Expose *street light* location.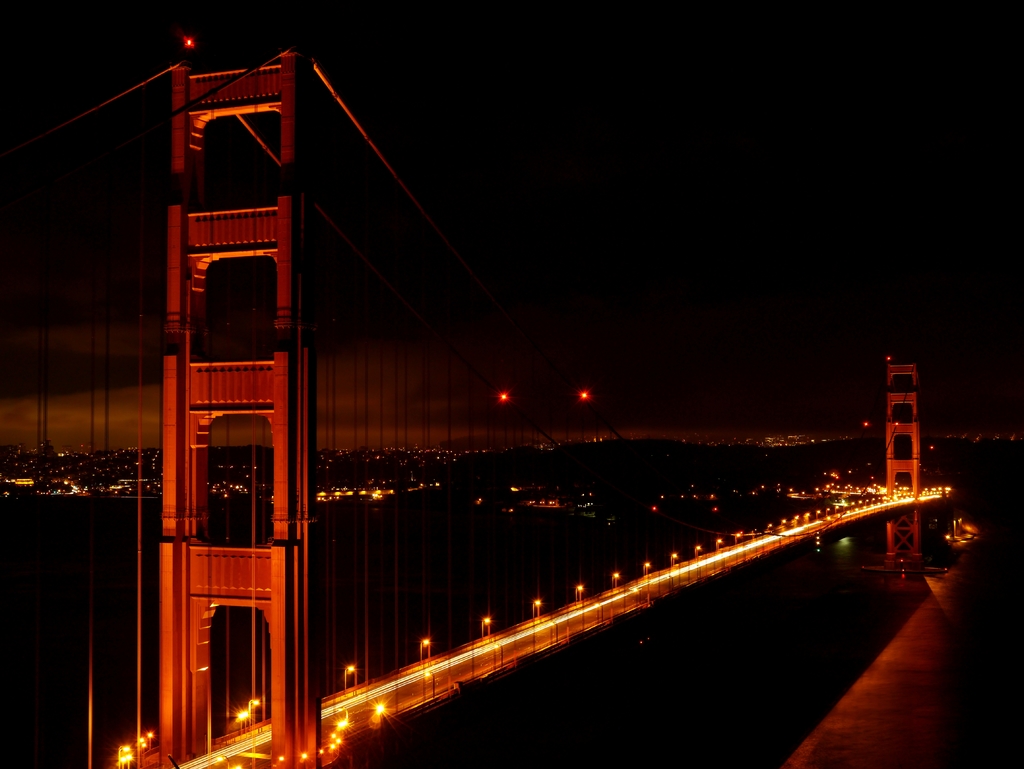
Exposed at [x1=737, y1=528, x2=742, y2=544].
